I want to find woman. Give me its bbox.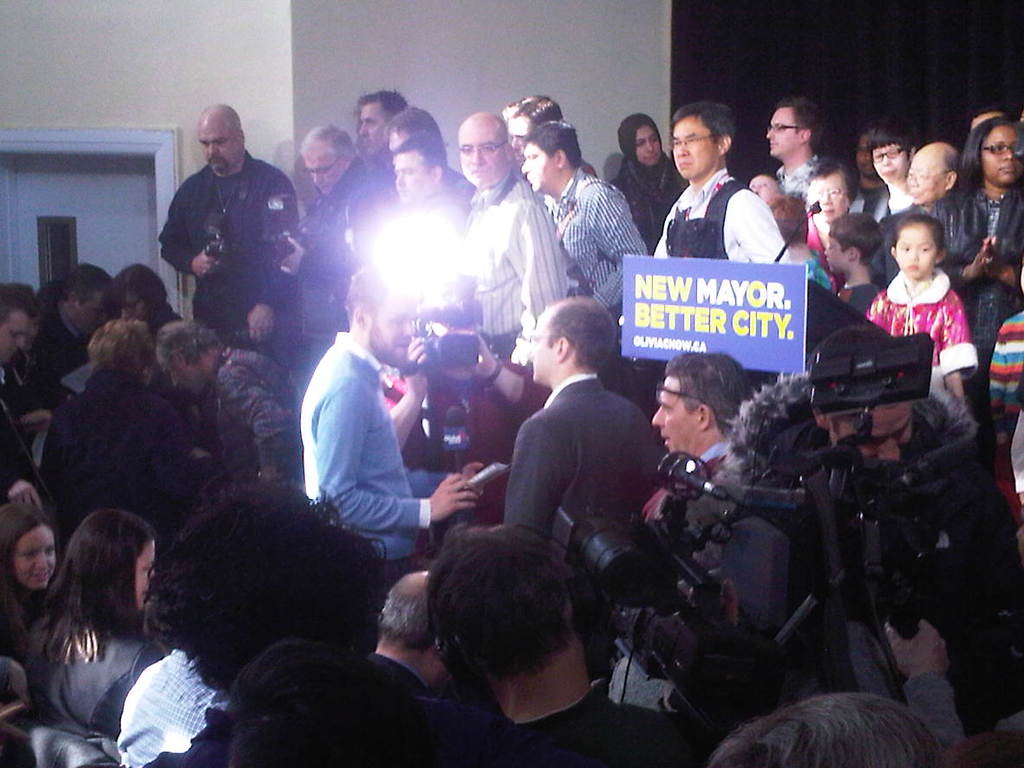
rect(23, 316, 195, 536).
